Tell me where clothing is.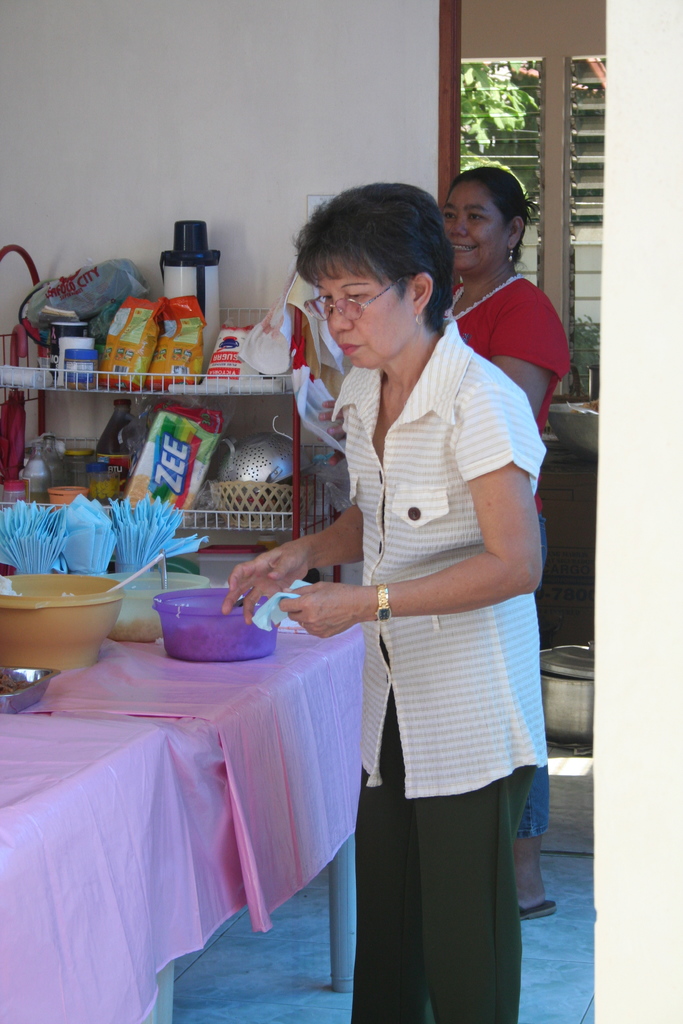
clothing is at pyautogui.locateOnScreen(453, 273, 573, 431).
